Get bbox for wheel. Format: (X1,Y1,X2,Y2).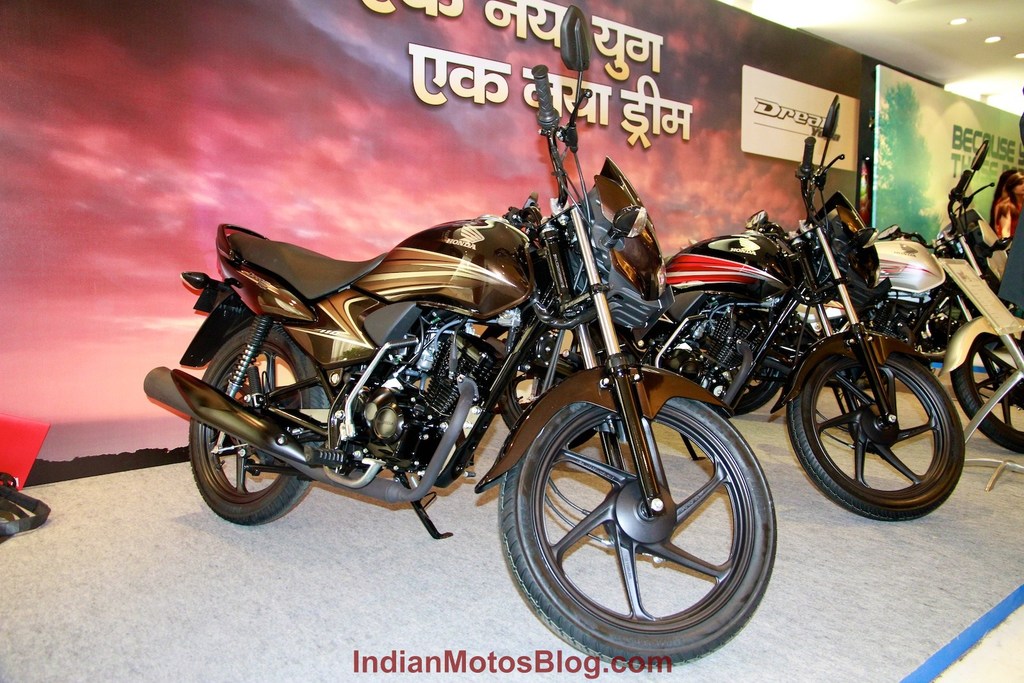
(187,323,332,527).
